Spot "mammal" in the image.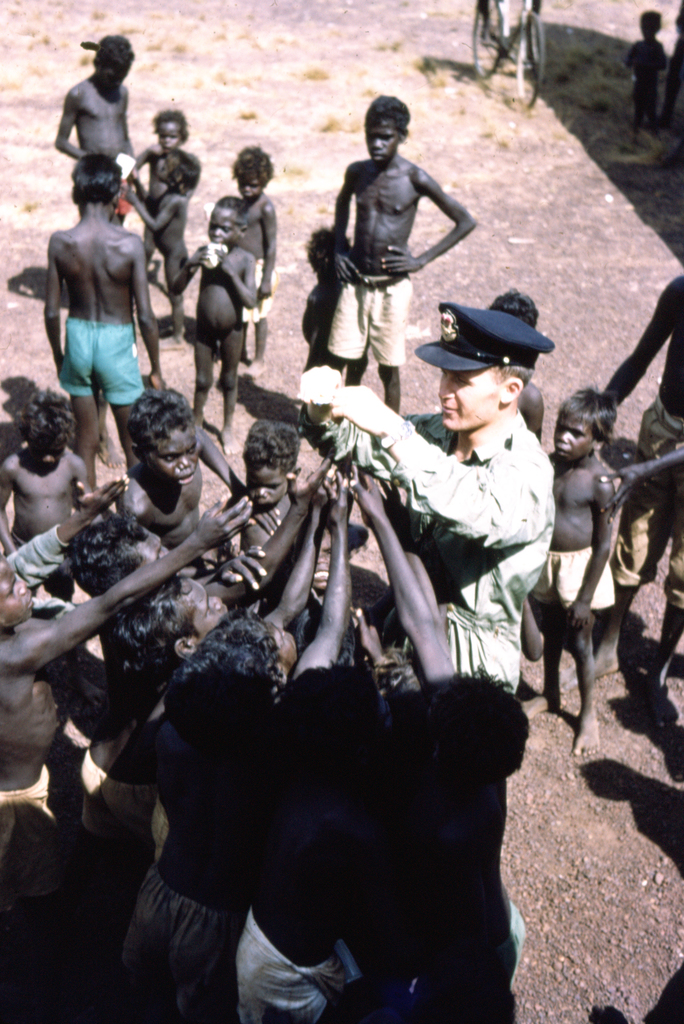
"mammal" found at (x1=298, y1=226, x2=355, y2=366).
